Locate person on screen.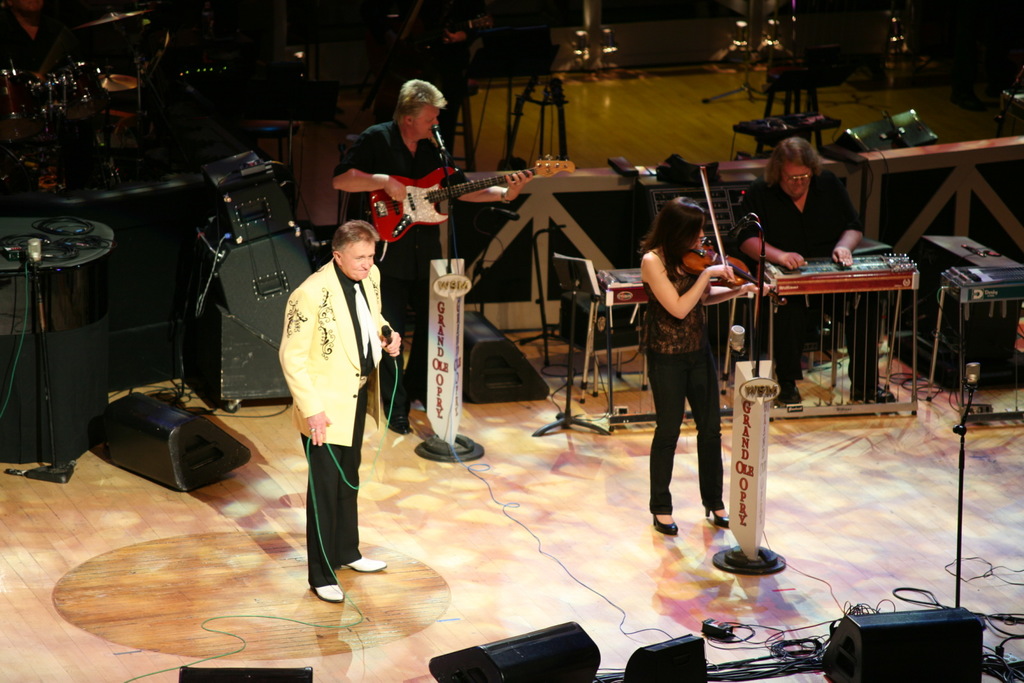
On screen at detection(738, 140, 897, 414).
